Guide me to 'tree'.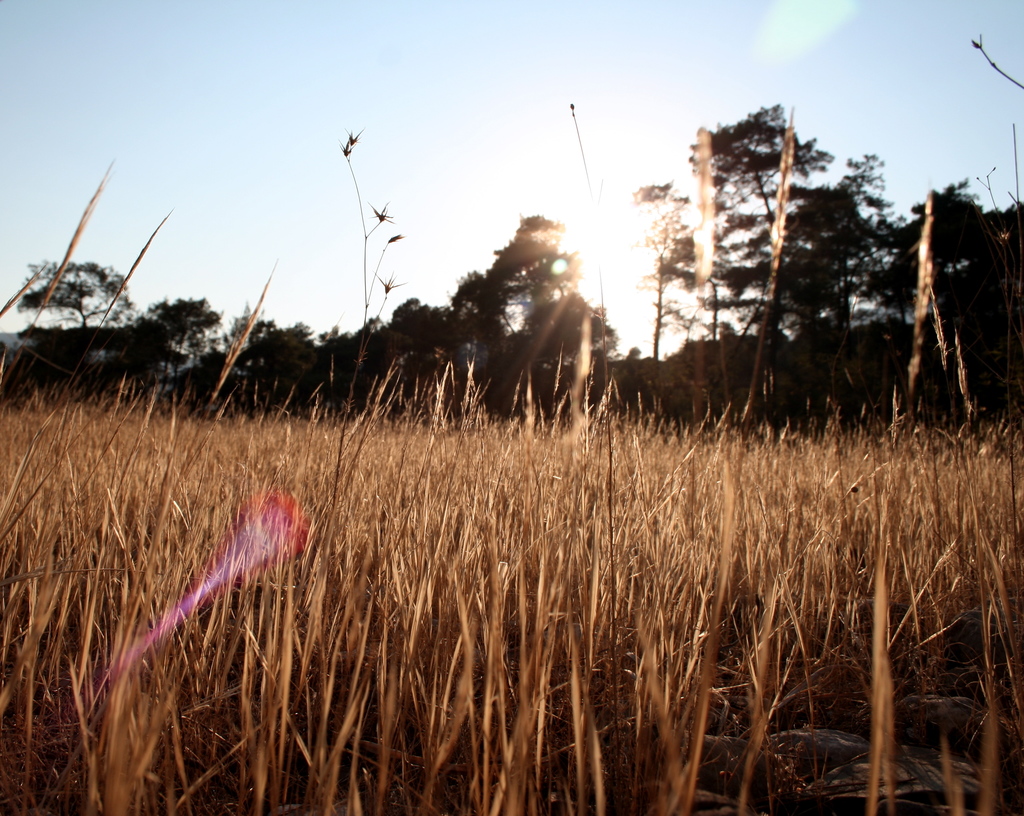
Guidance: bbox=[212, 301, 318, 431].
